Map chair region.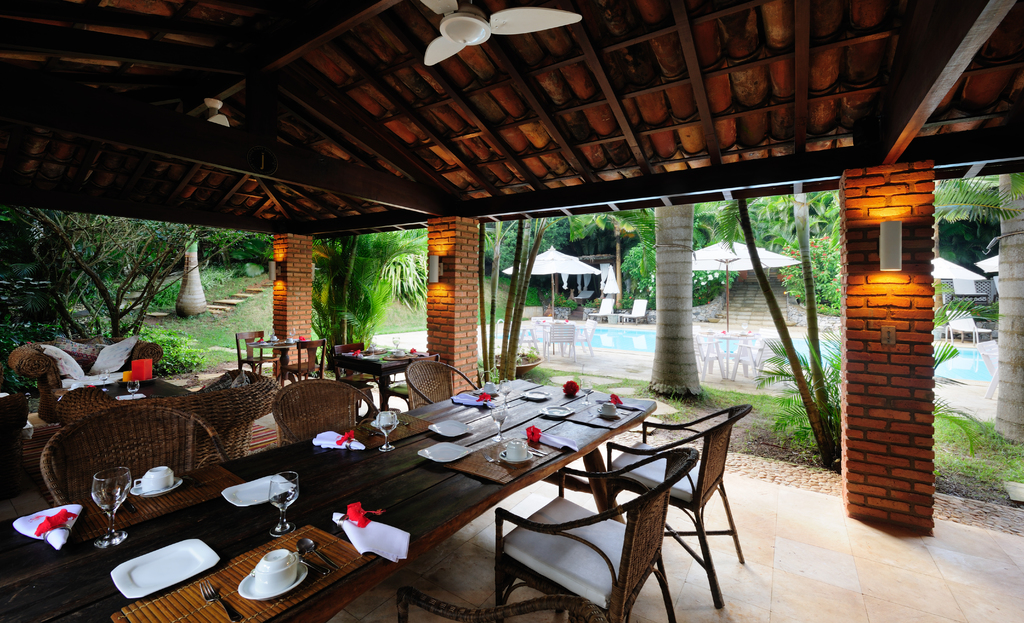
Mapped to l=495, t=444, r=701, b=622.
